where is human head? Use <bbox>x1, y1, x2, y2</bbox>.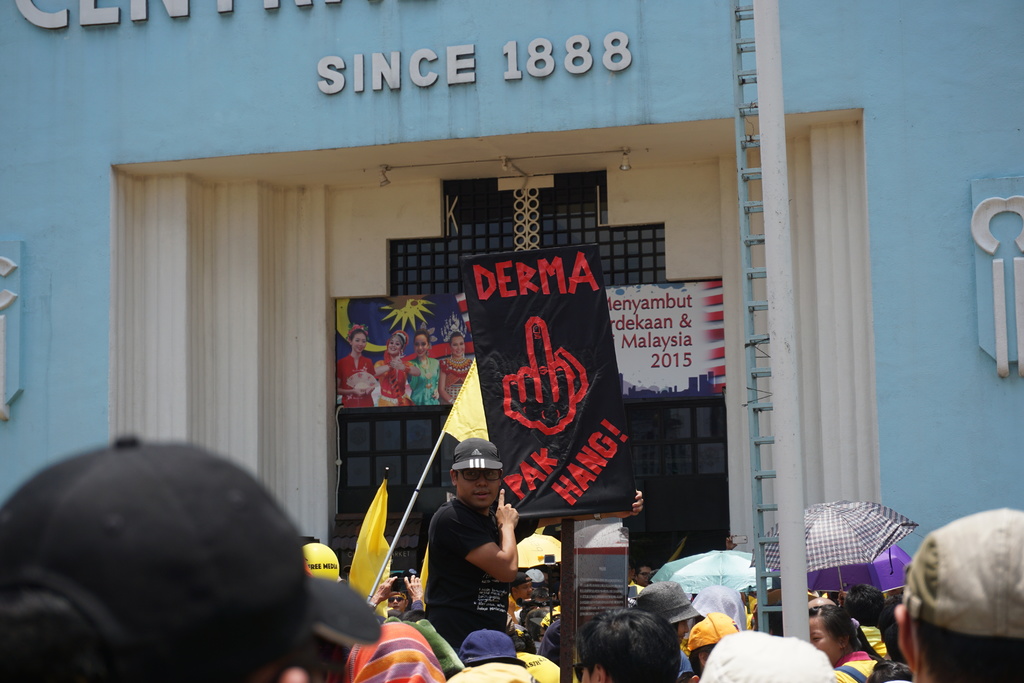
<bbox>810, 603, 860, 664</bbox>.
